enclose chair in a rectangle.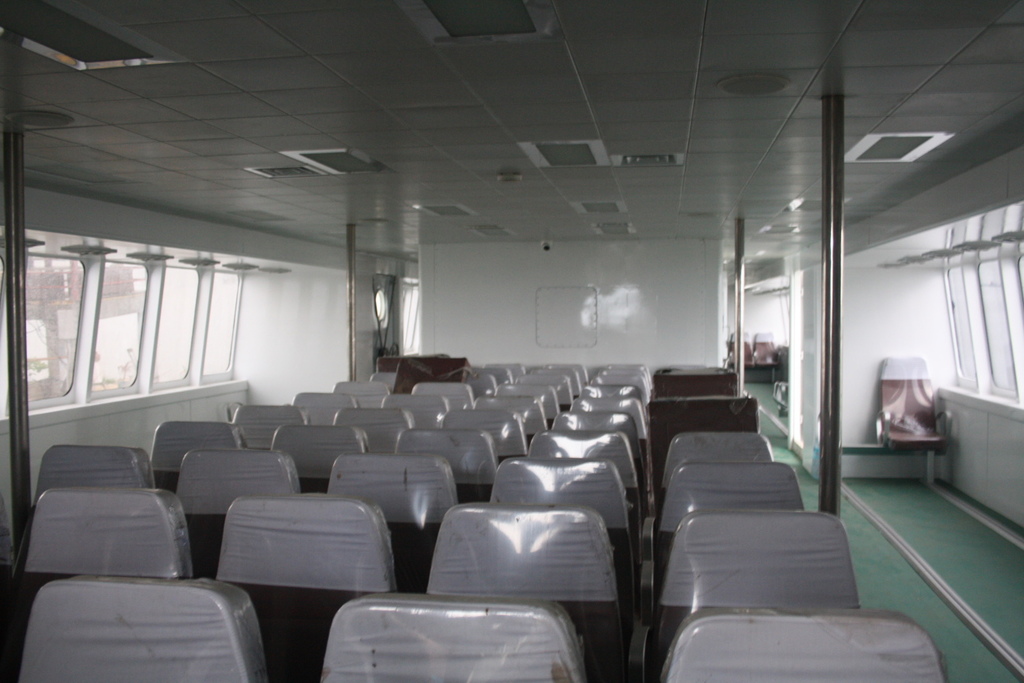
pyautogui.locateOnScreen(642, 433, 775, 562).
